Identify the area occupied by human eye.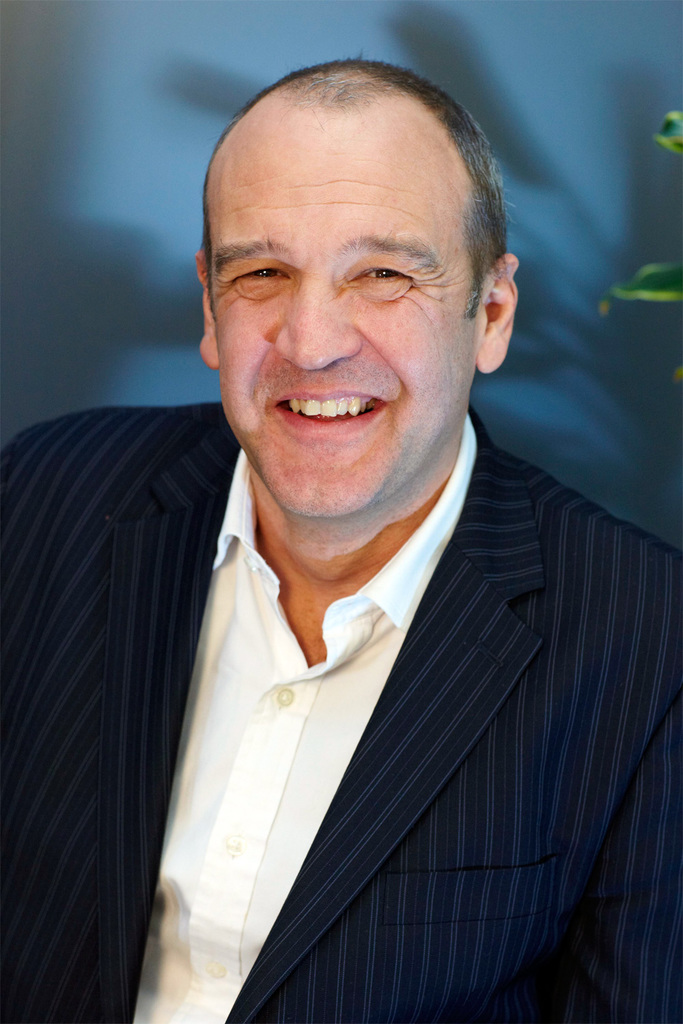
Area: BBox(346, 252, 430, 294).
